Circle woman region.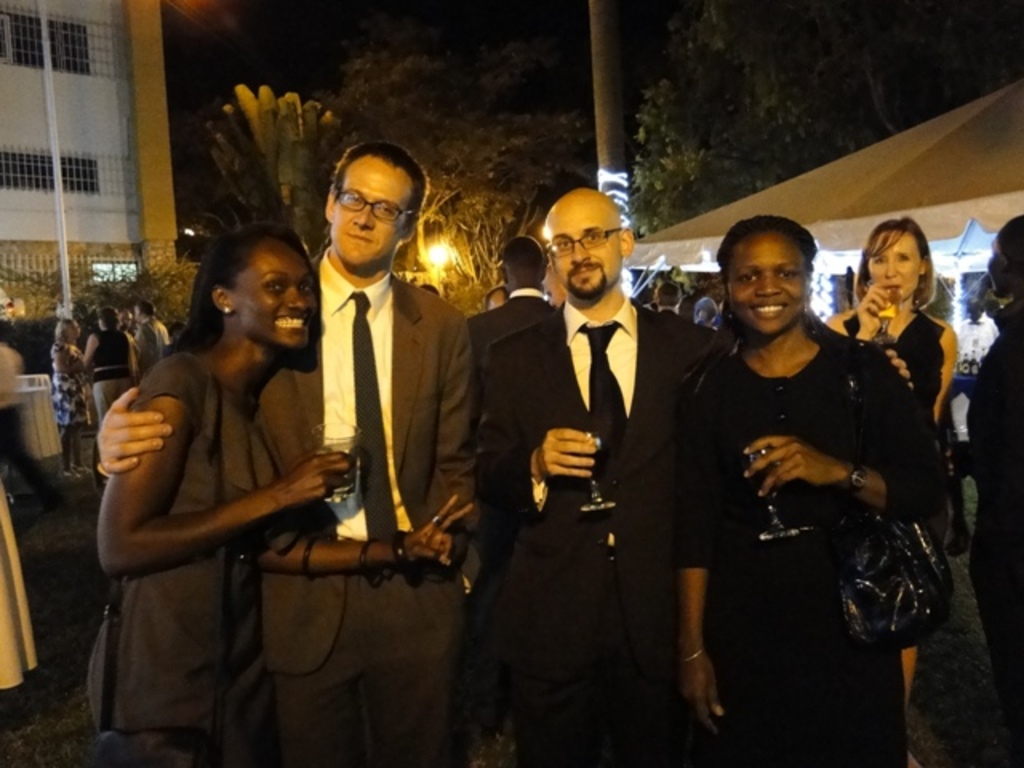
Region: [669,224,910,767].
